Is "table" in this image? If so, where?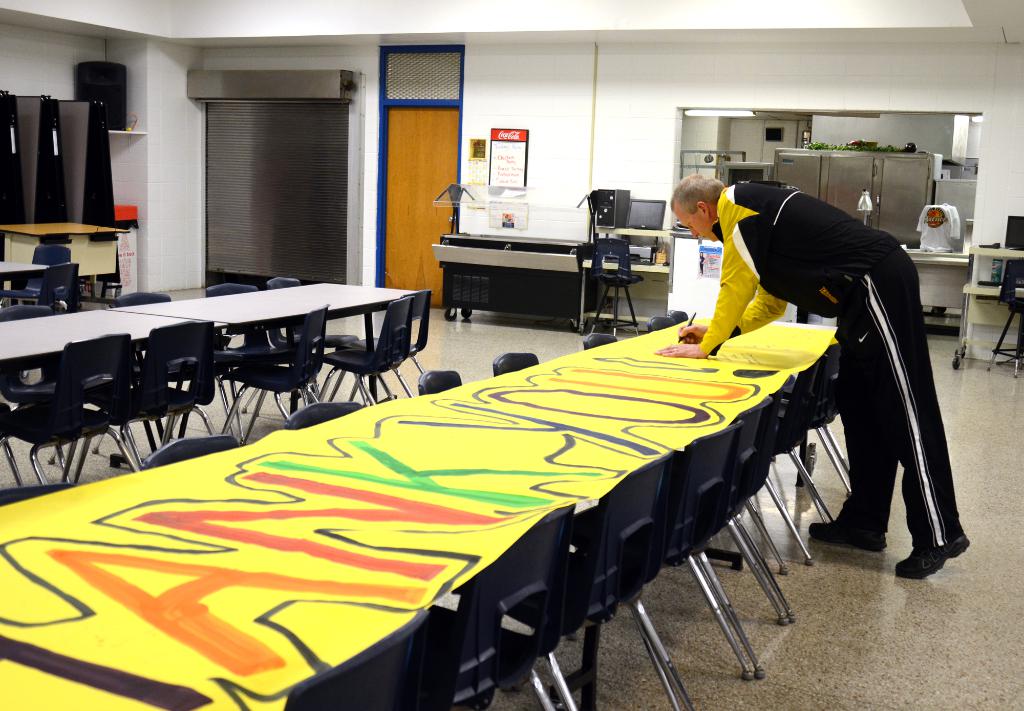
Yes, at <box>0,258,51,283</box>.
